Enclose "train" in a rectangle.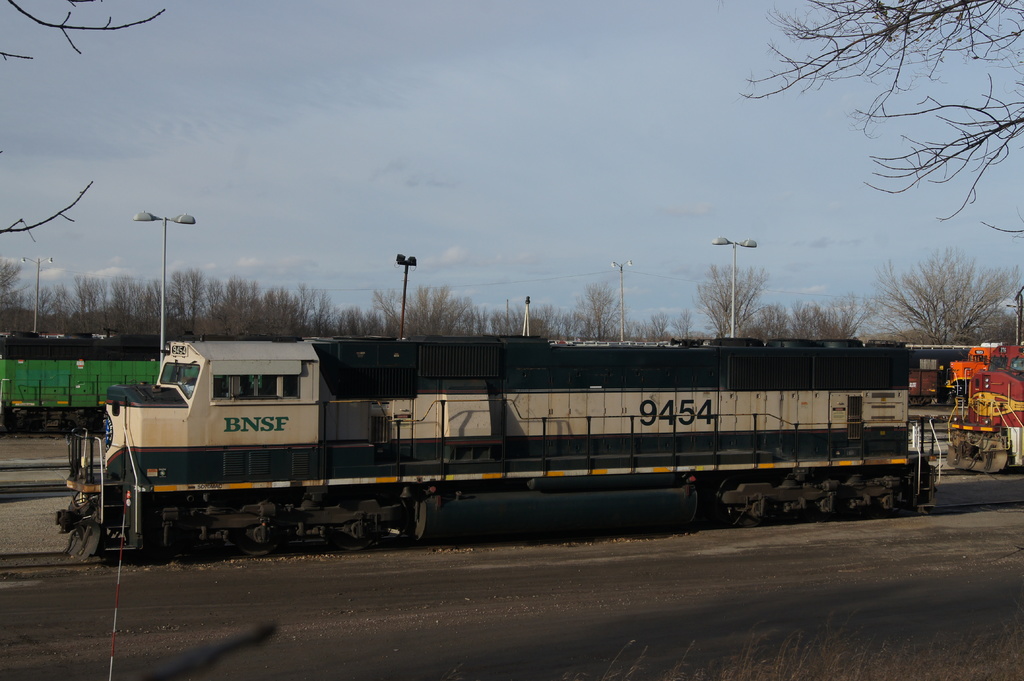
rect(908, 342, 977, 414).
